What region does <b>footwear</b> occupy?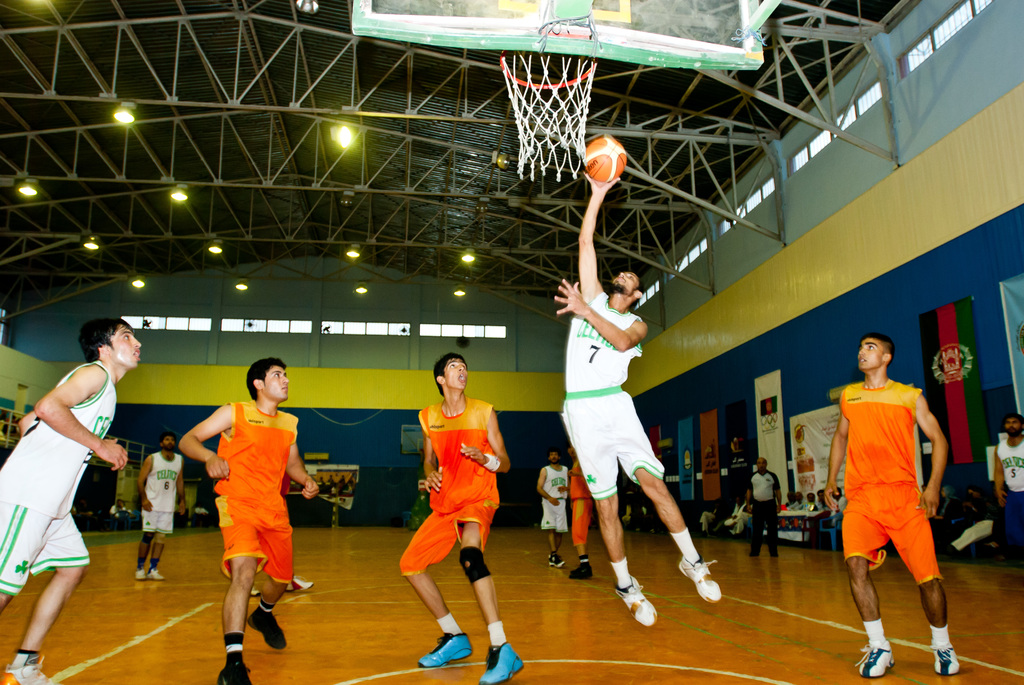
locate(147, 566, 163, 583).
